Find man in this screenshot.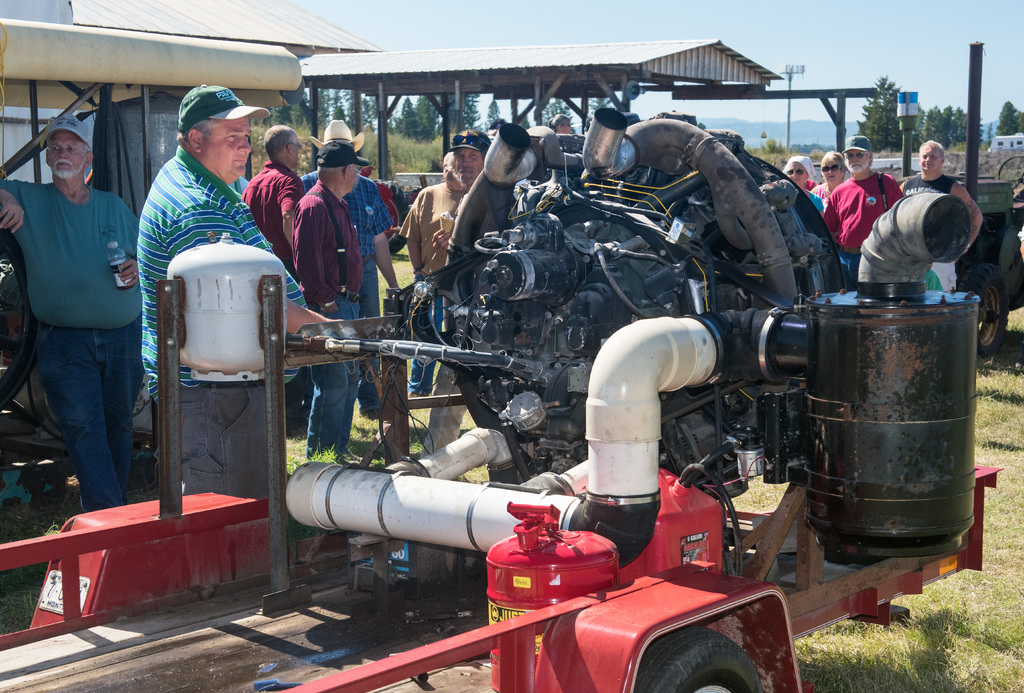
The bounding box for man is (896, 138, 985, 291).
